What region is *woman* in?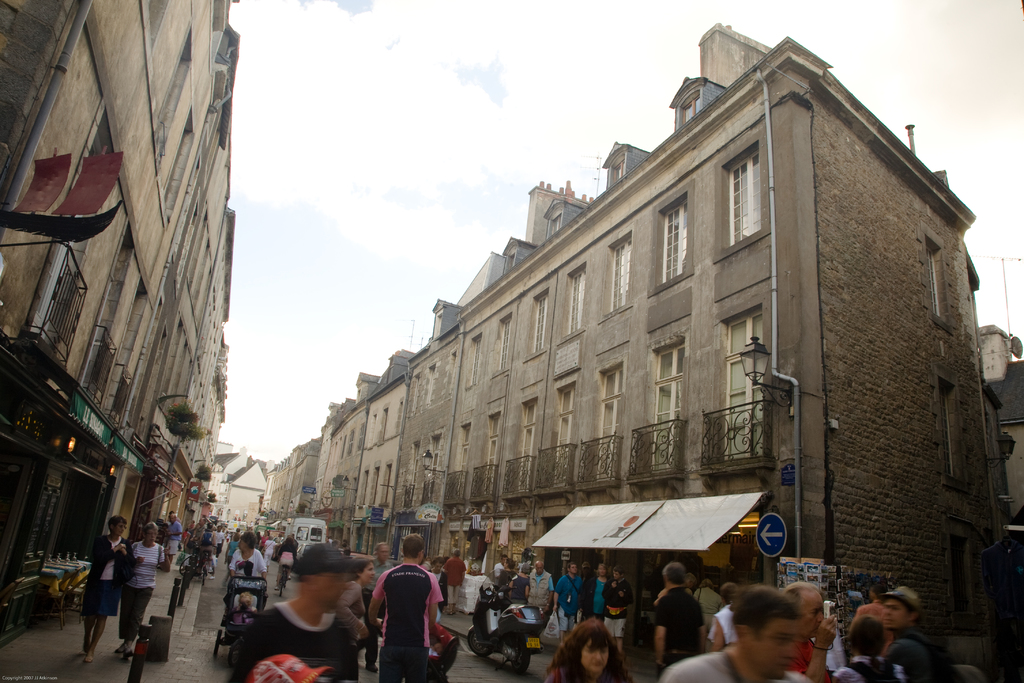
118,525,173,644.
